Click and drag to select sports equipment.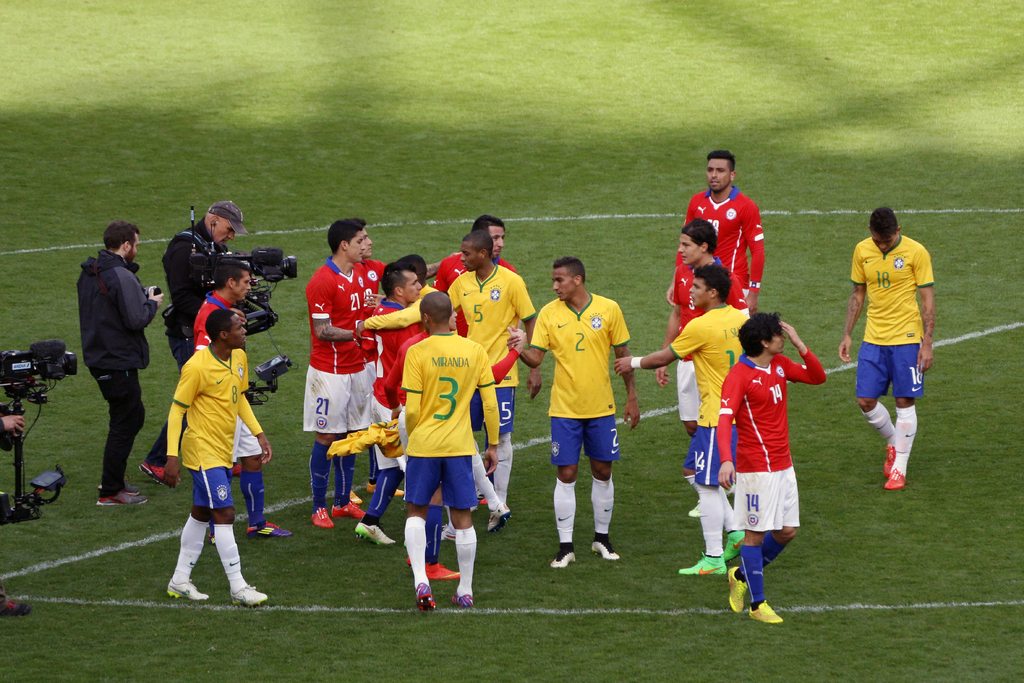
Selection: BBox(591, 537, 621, 562).
